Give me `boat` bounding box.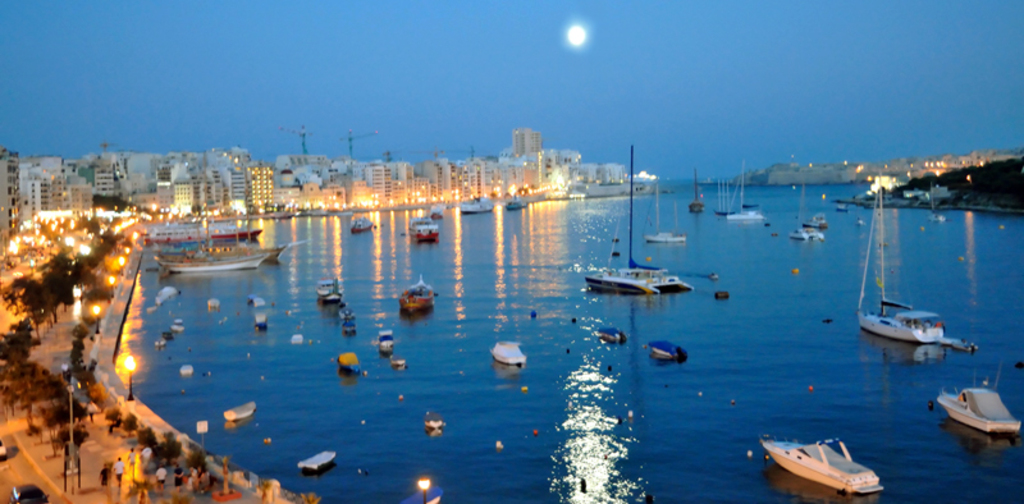
detection(494, 339, 525, 366).
